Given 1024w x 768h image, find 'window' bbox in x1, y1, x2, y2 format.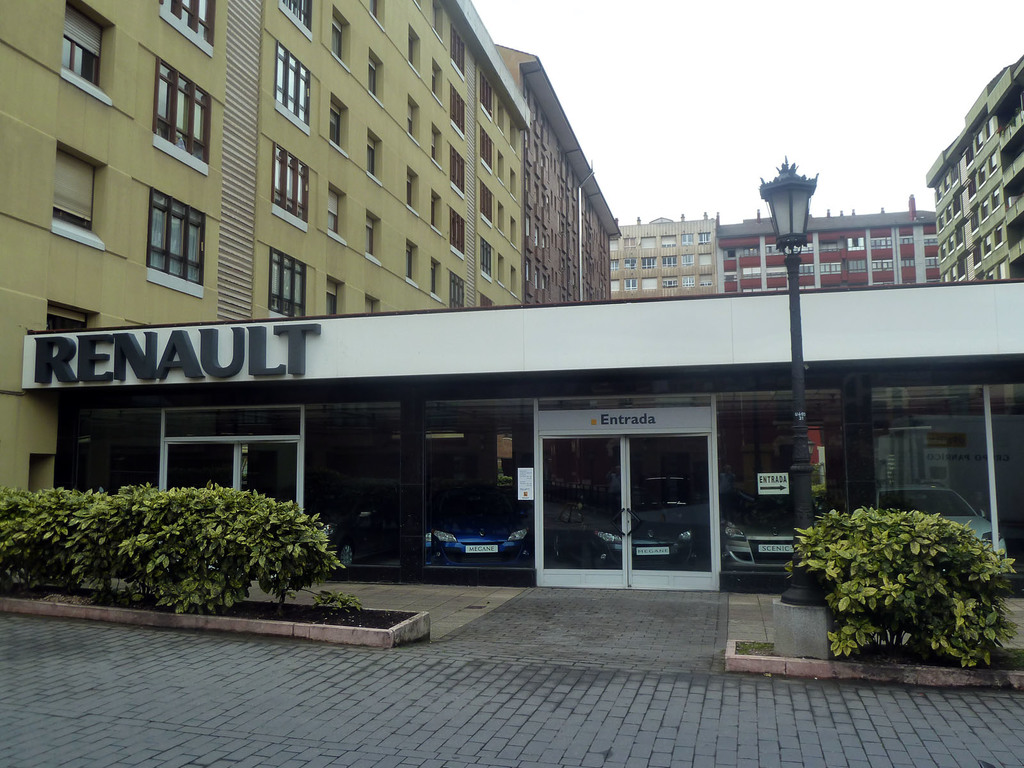
402, 234, 420, 289.
